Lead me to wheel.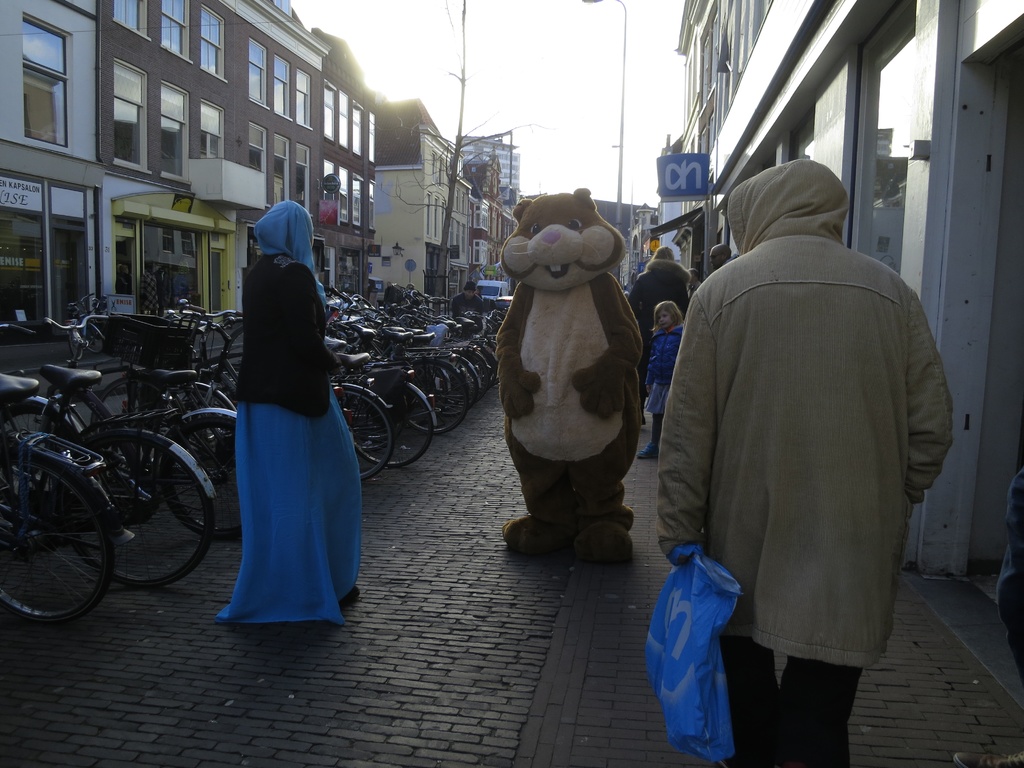
Lead to region(68, 334, 80, 358).
